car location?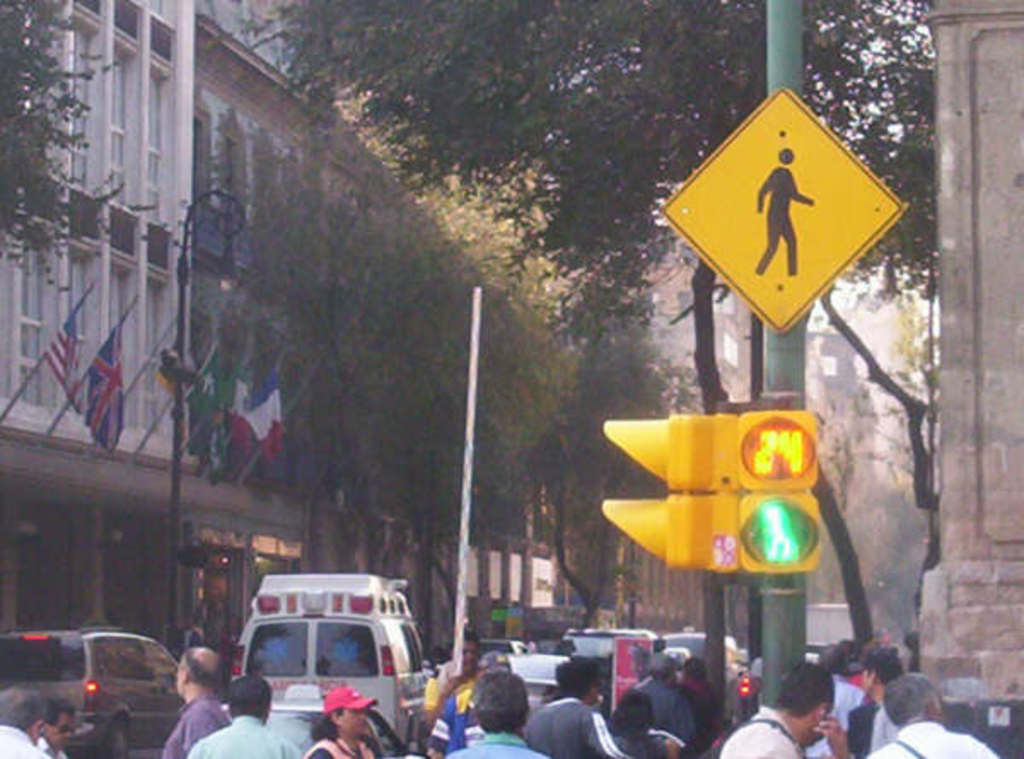
BBox(12, 636, 198, 737)
